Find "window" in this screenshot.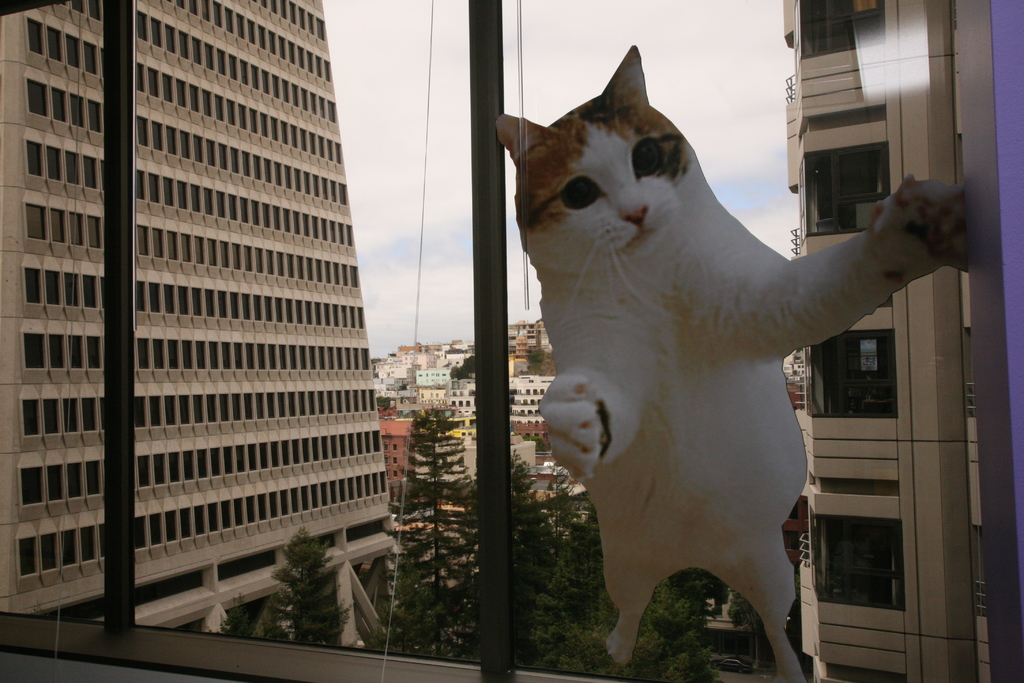
The bounding box for "window" is [45,269,60,307].
